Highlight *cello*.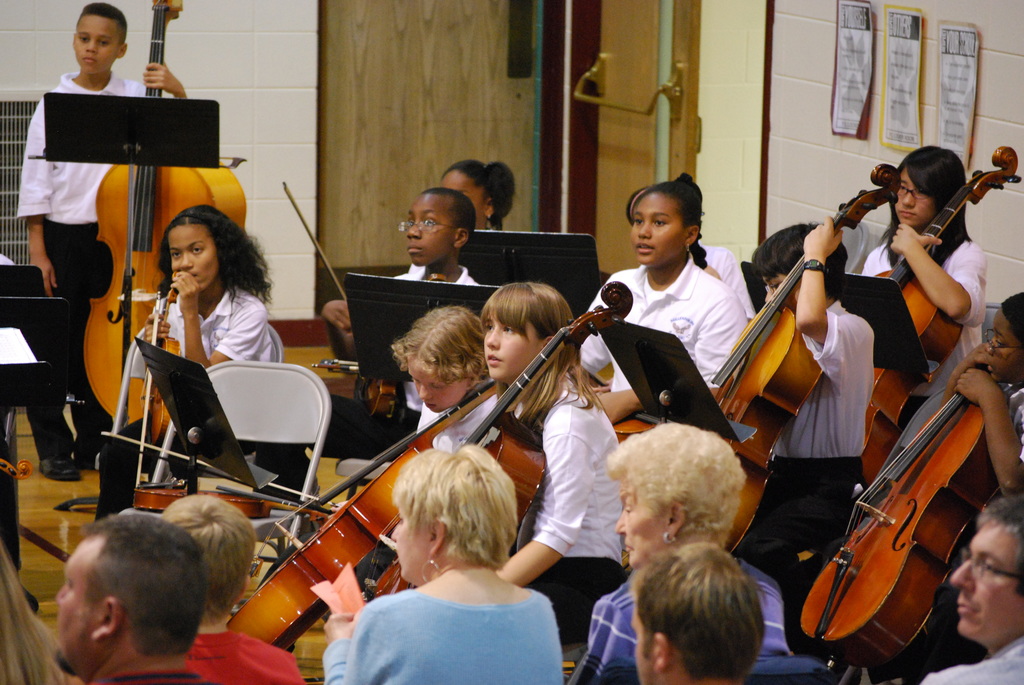
Highlighted region: Rect(79, 0, 257, 446).
